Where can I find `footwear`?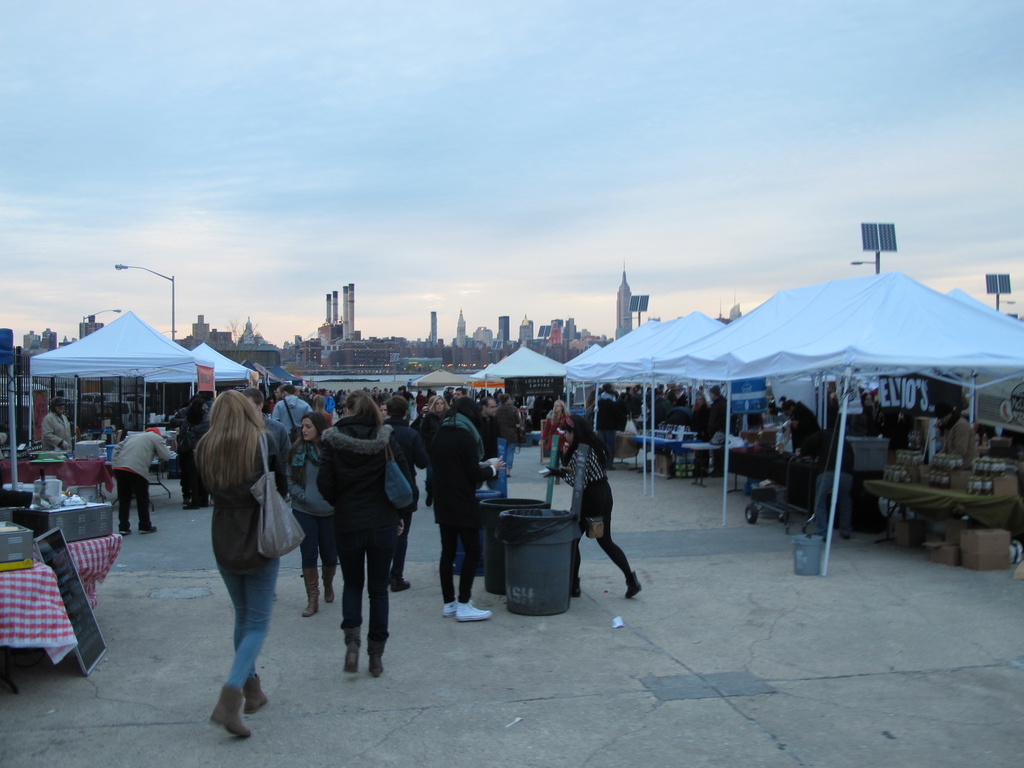
You can find it at x1=390, y1=577, x2=410, y2=597.
